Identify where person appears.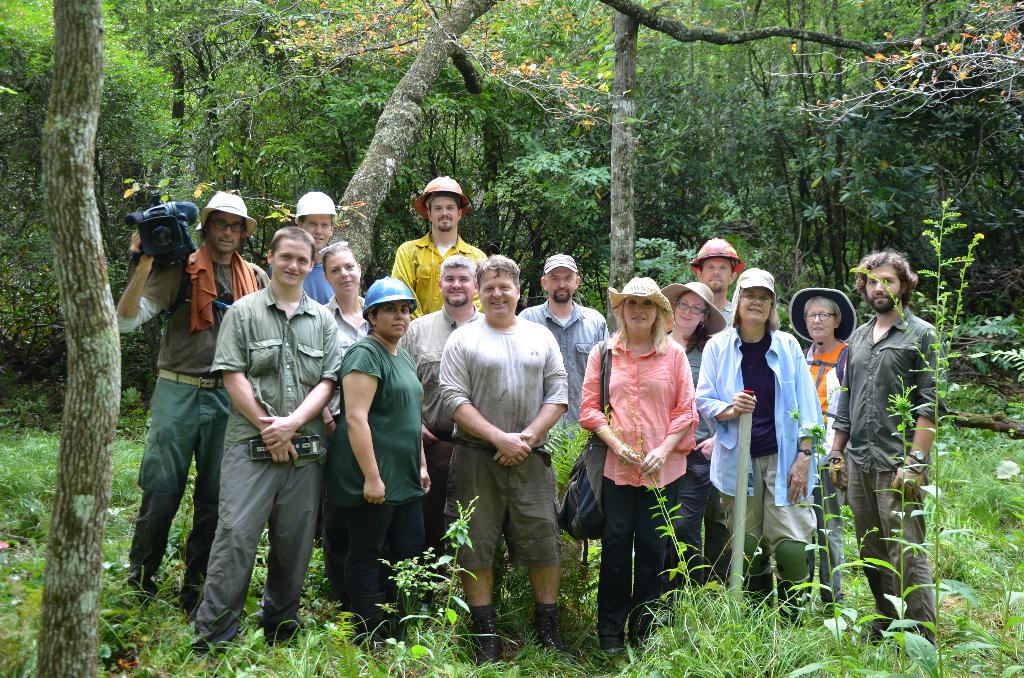
Appears at x1=290 y1=190 x2=339 y2=310.
